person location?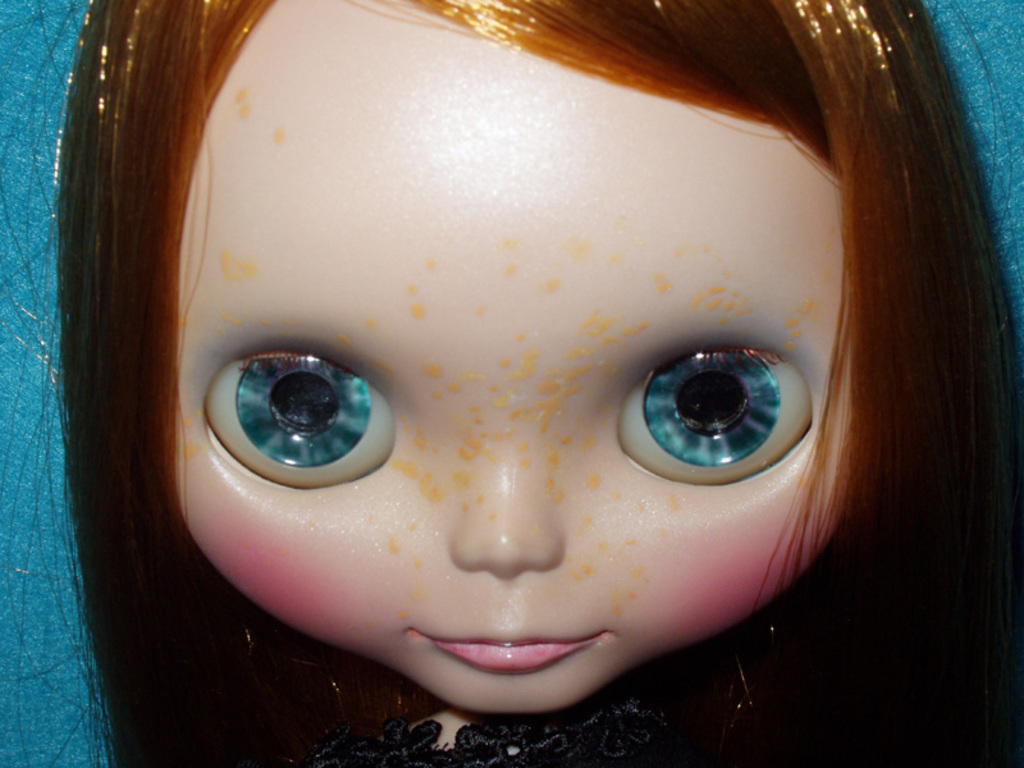
(left=83, top=35, right=970, bottom=767)
